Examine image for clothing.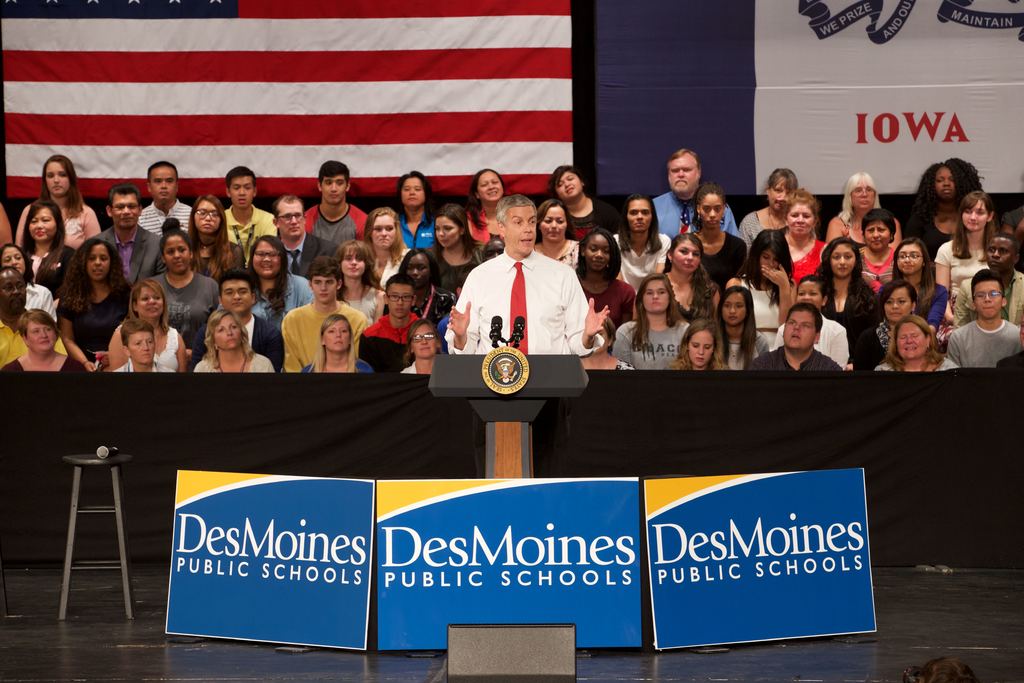
Examination result: BBox(555, 239, 585, 270).
